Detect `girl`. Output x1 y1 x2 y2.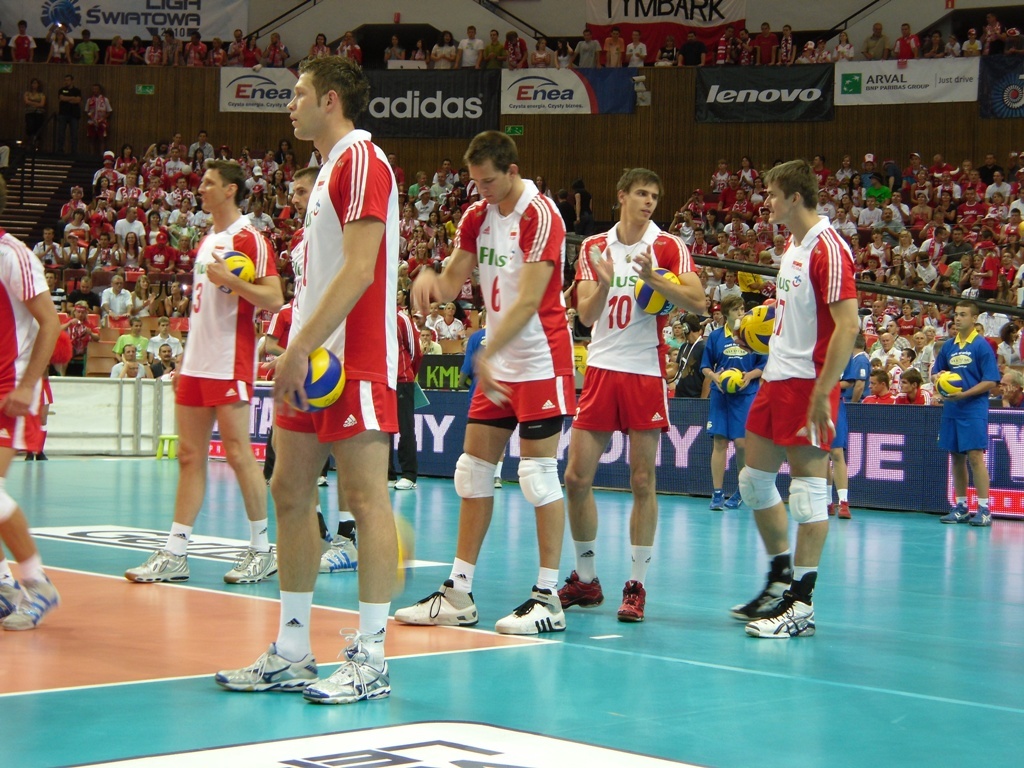
200 36 232 71.
